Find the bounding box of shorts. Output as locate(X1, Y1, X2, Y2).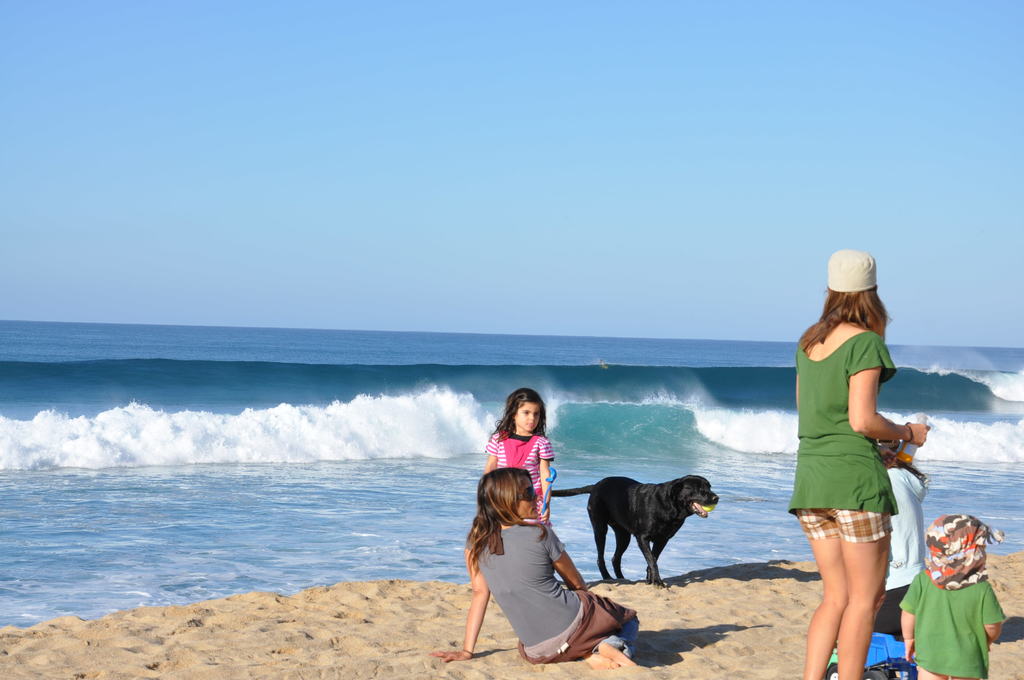
locate(793, 508, 906, 558).
